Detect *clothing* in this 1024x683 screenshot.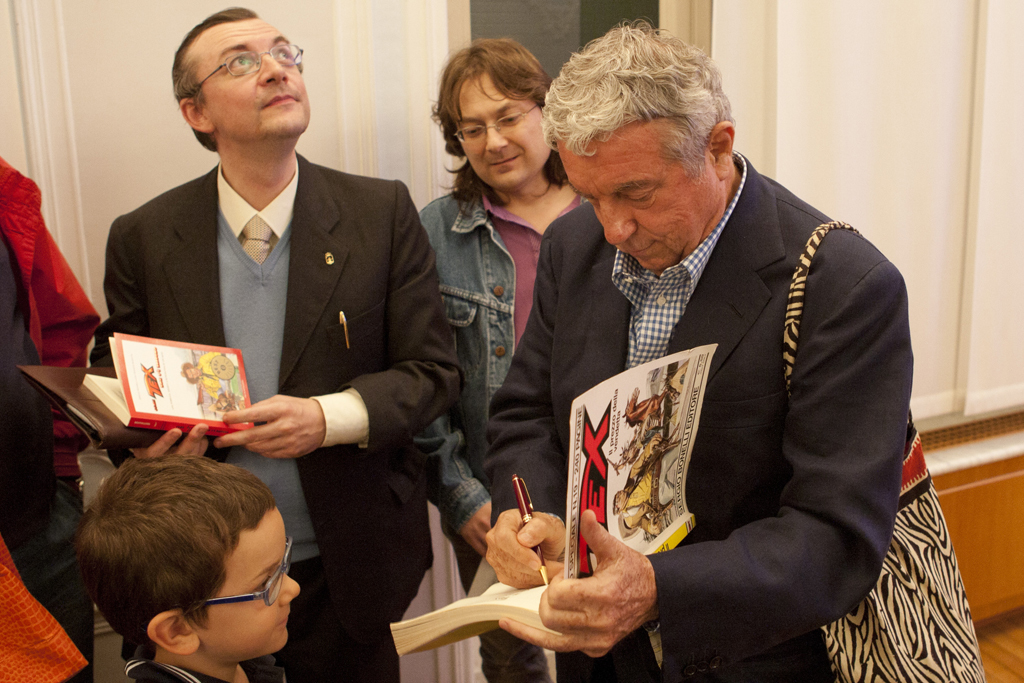
Detection: box(521, 172, 920, 677).
